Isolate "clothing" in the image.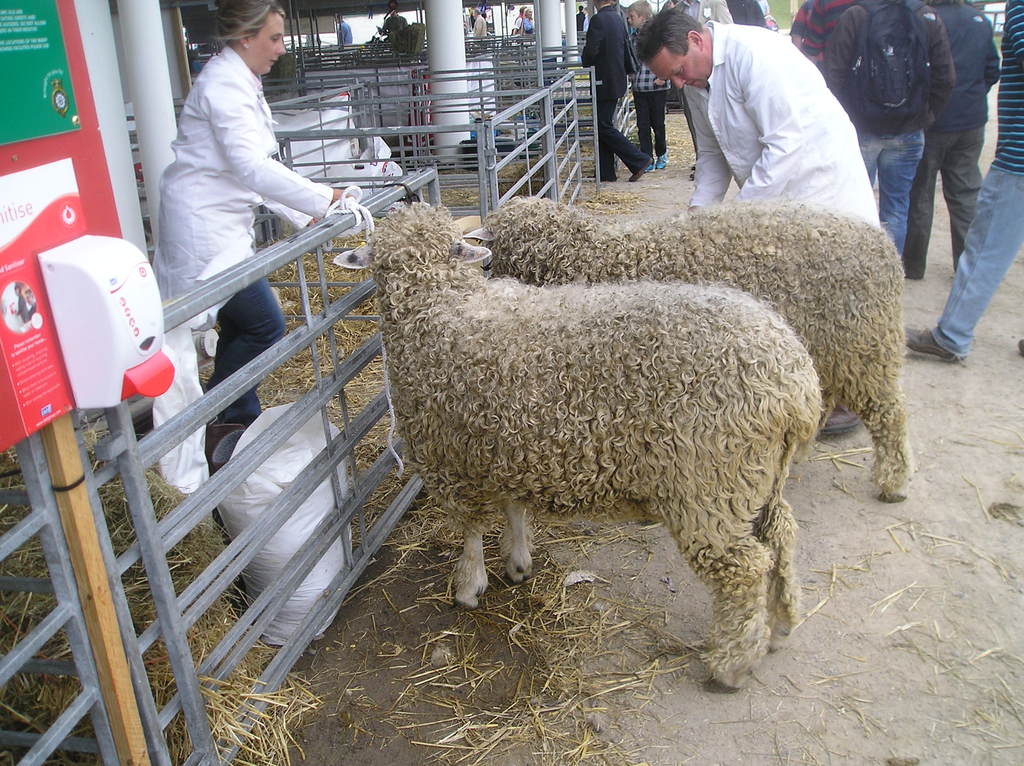
Isolated region: 644:13:890:200.
